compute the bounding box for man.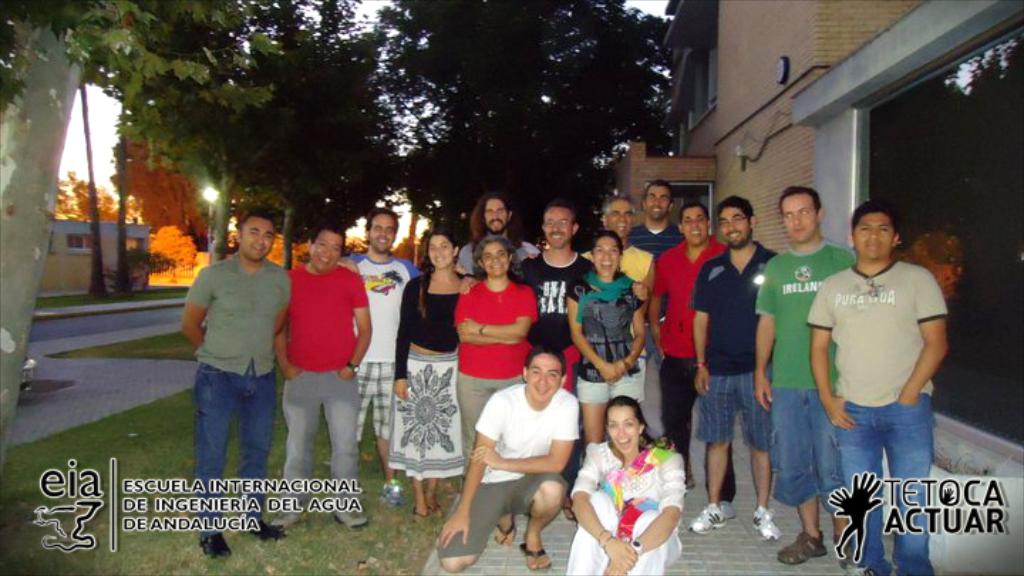
box=[644, 193, 732, 494].
